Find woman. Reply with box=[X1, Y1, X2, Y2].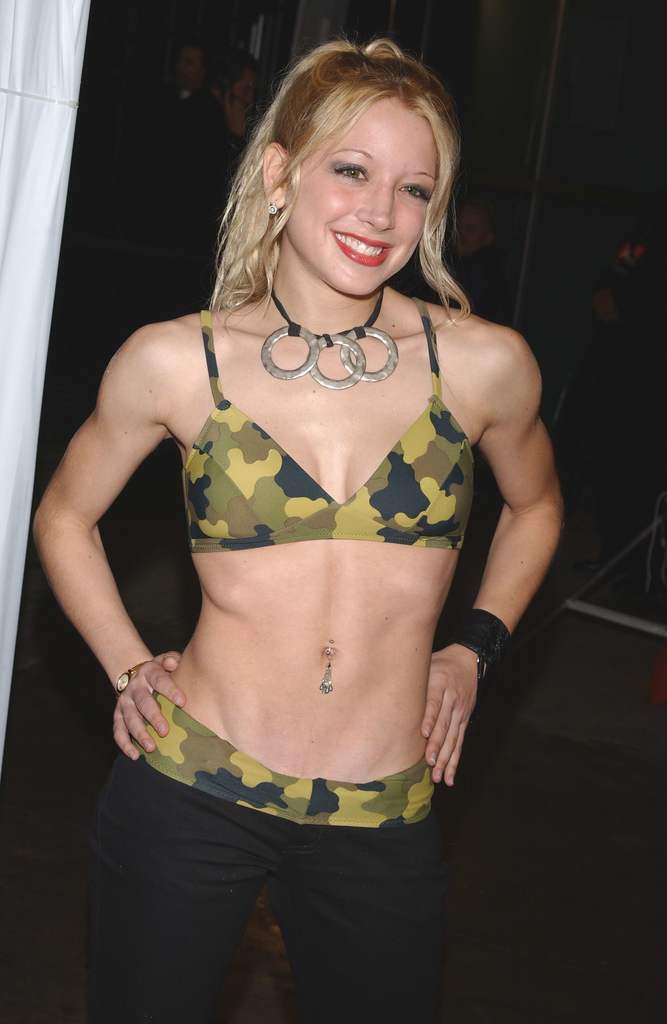
box=[38, 53, 574, 979].
